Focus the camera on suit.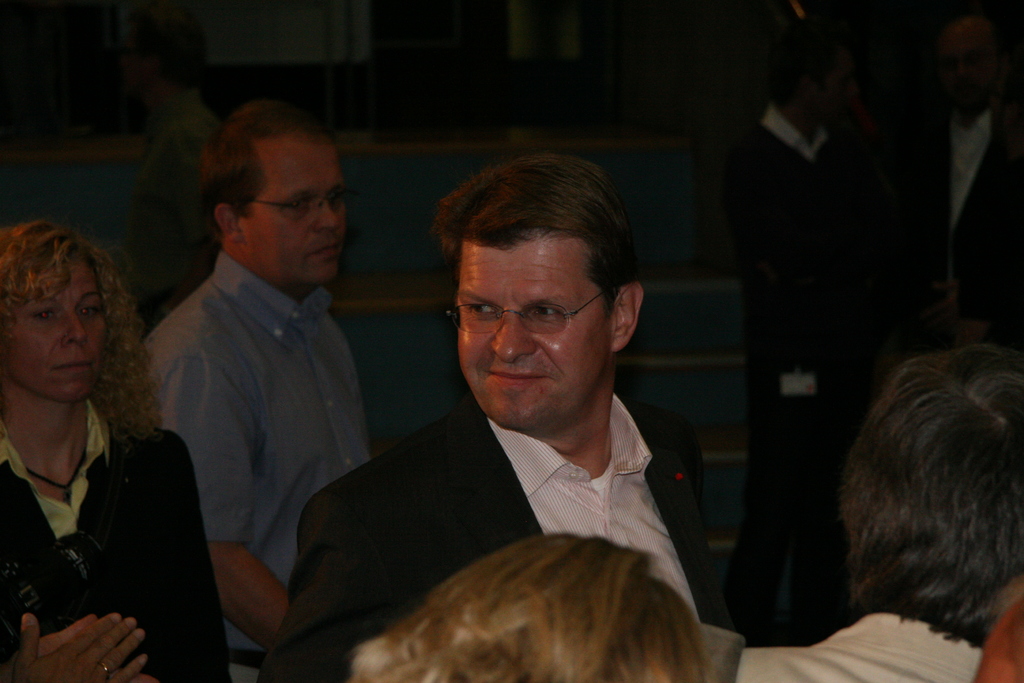
Focus region: <box>264,380,703,682</box>.
